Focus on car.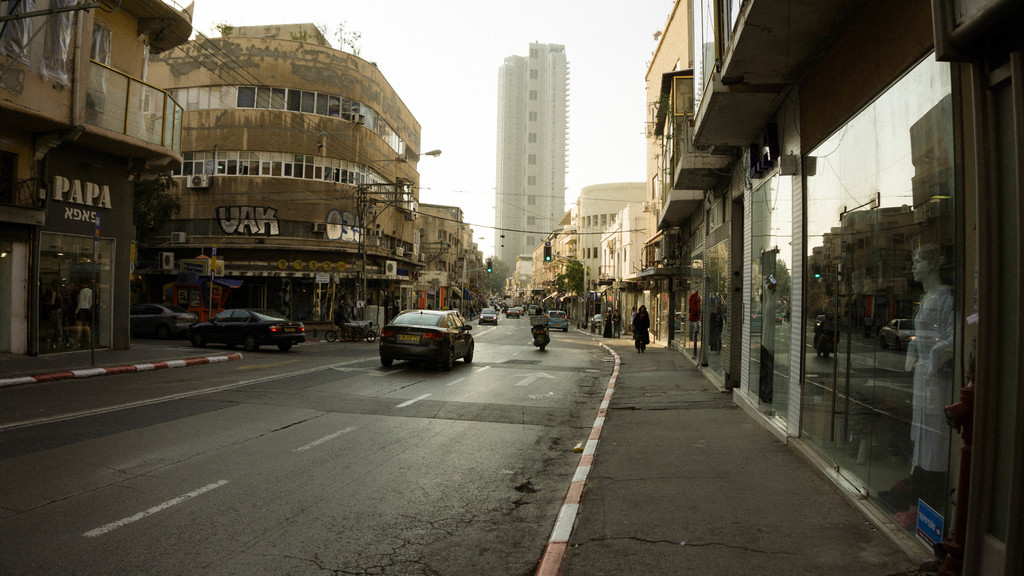
Focused at [123,294,205,340].
